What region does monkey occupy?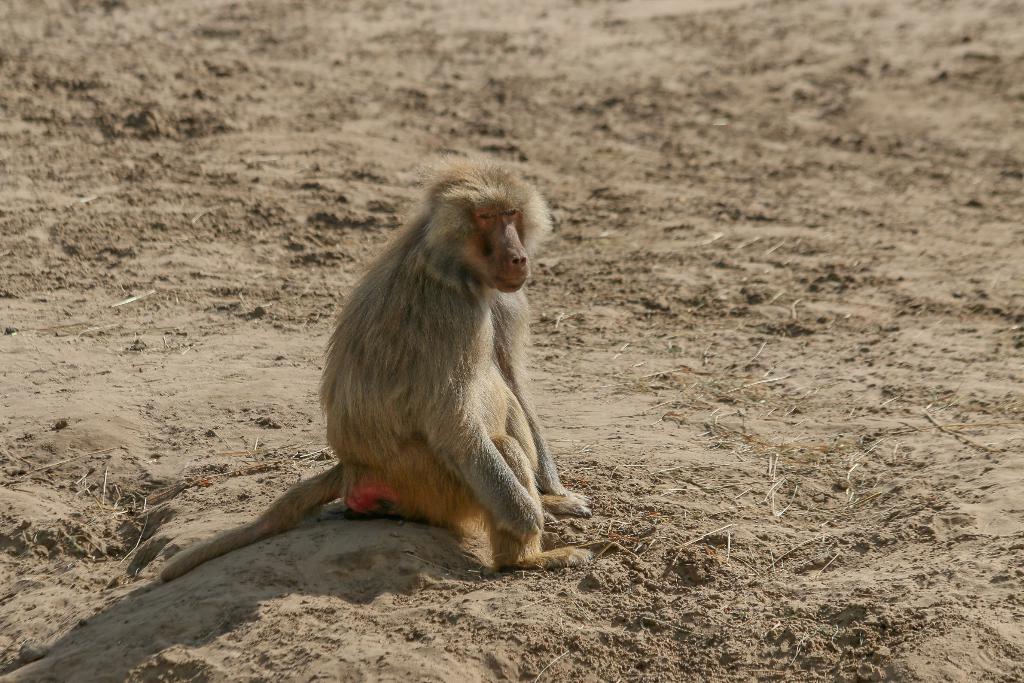
159,165,598,583.
